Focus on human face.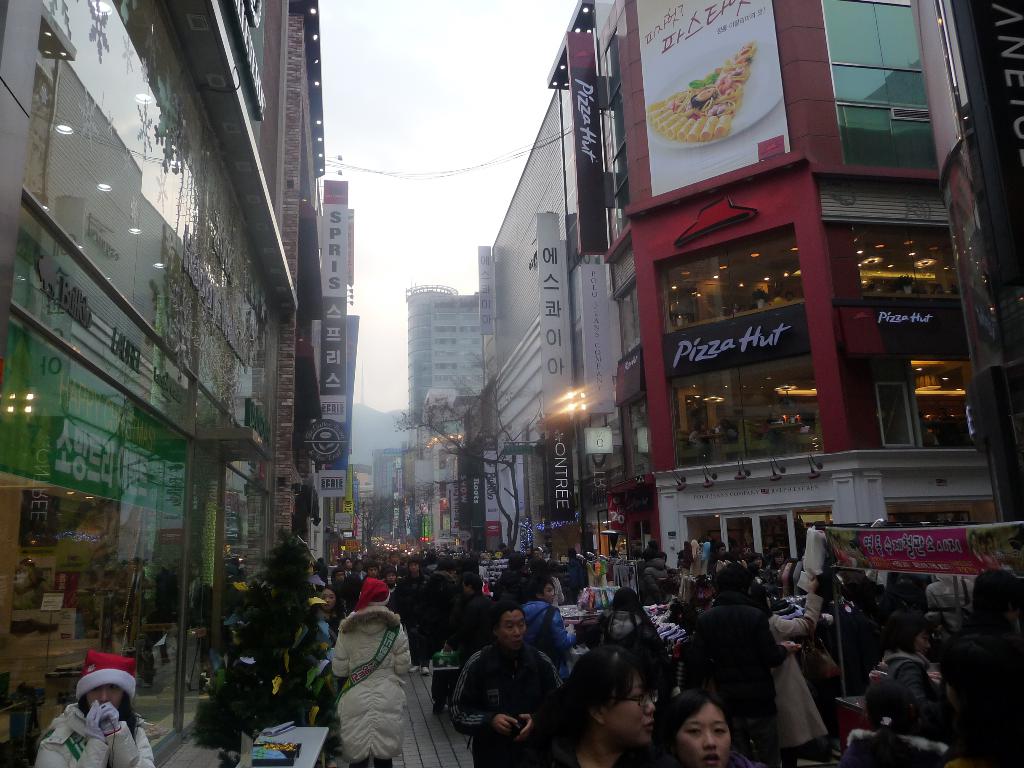
Focused at bbox=(545, 582, 556, 604).
